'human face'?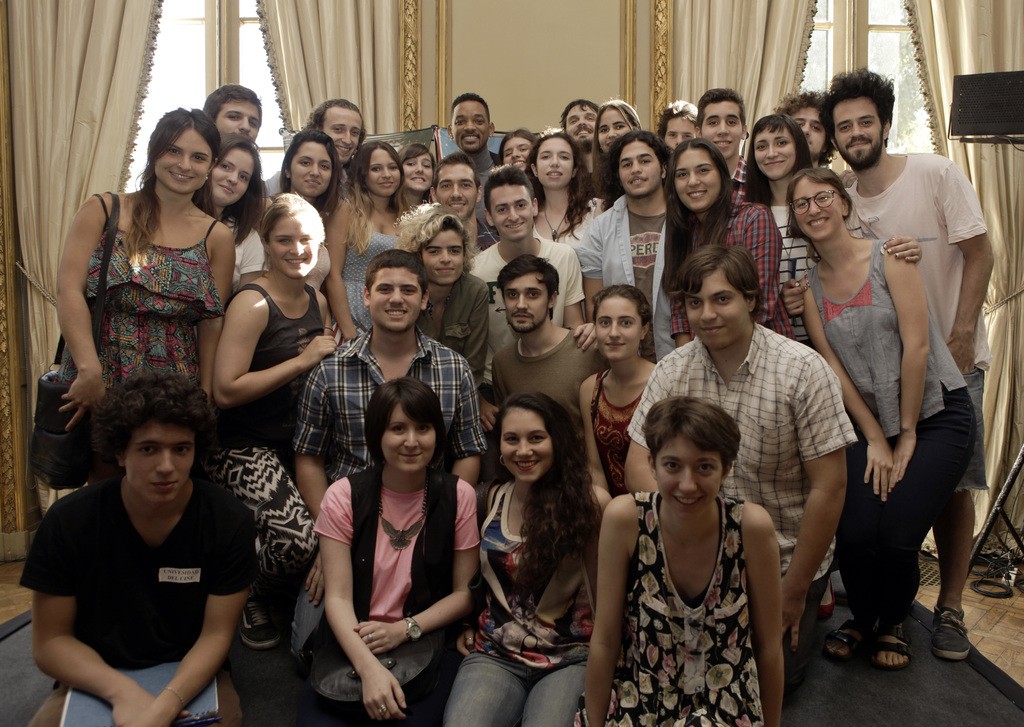
BBox(676, 142, 724, 211)
